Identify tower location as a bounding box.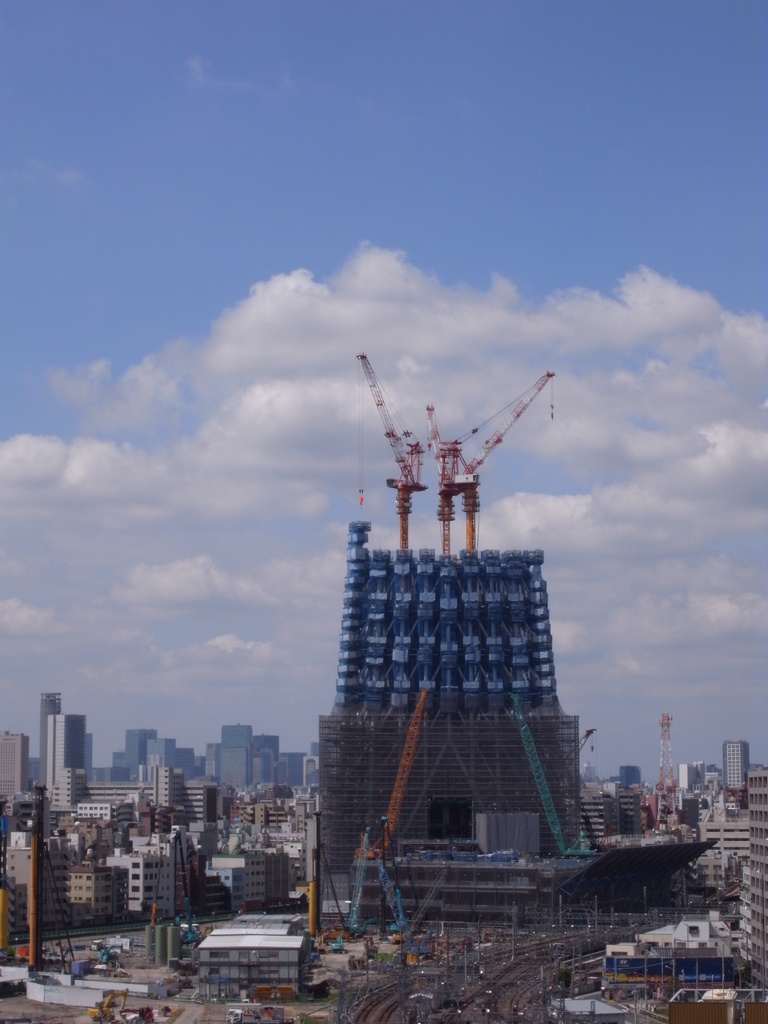
bbox(724, 738, 745, 787).
